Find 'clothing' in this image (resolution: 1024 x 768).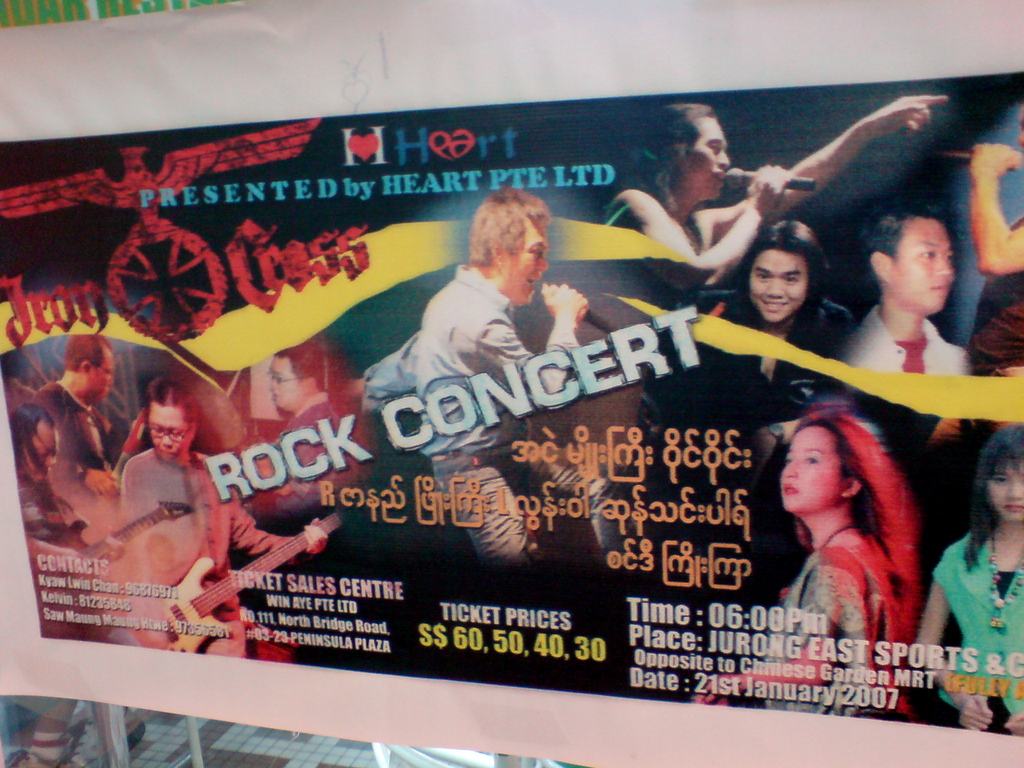
Rect(118, 443, 305, 662).
